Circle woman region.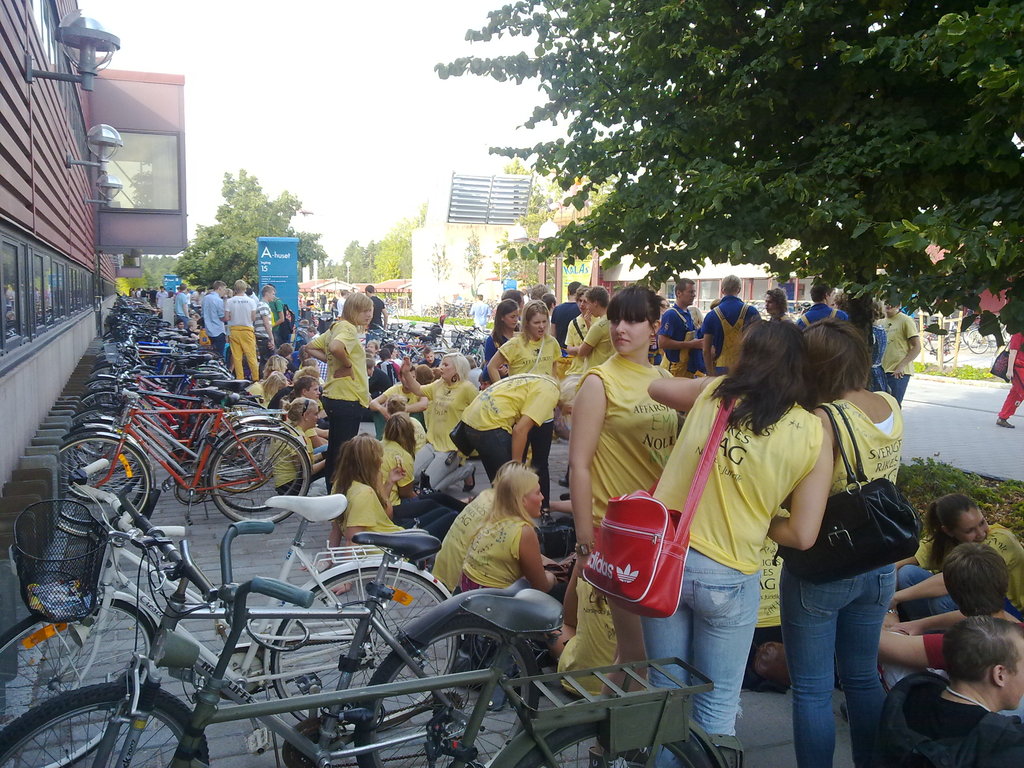
Region: Rect(377, 406, 442, 518).
